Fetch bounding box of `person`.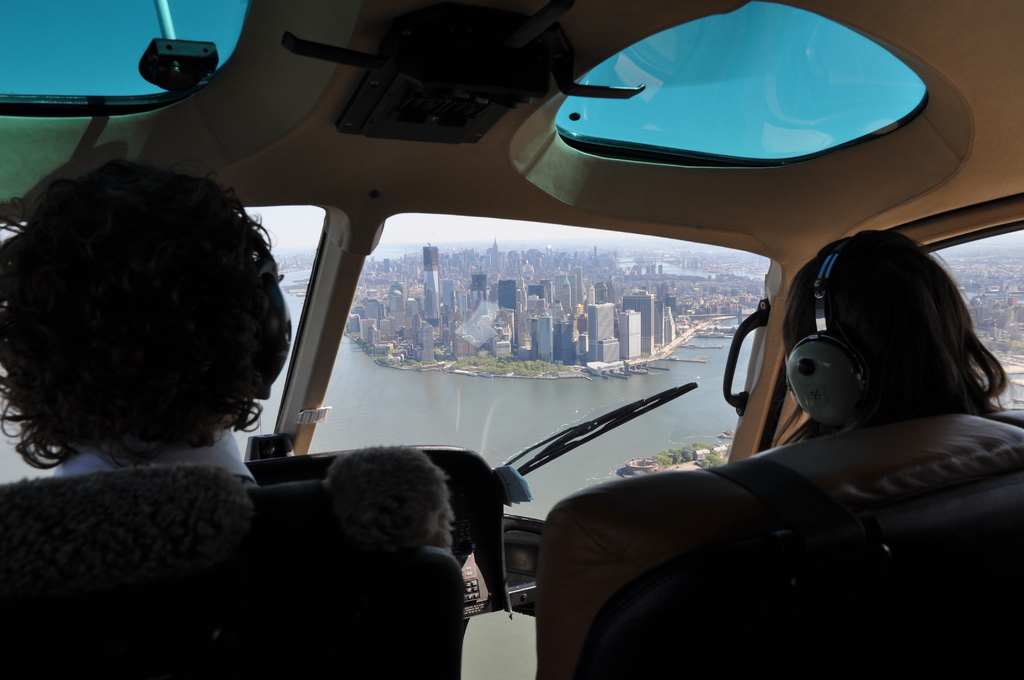
Bbox: <box>0,160,292,500</box>.
